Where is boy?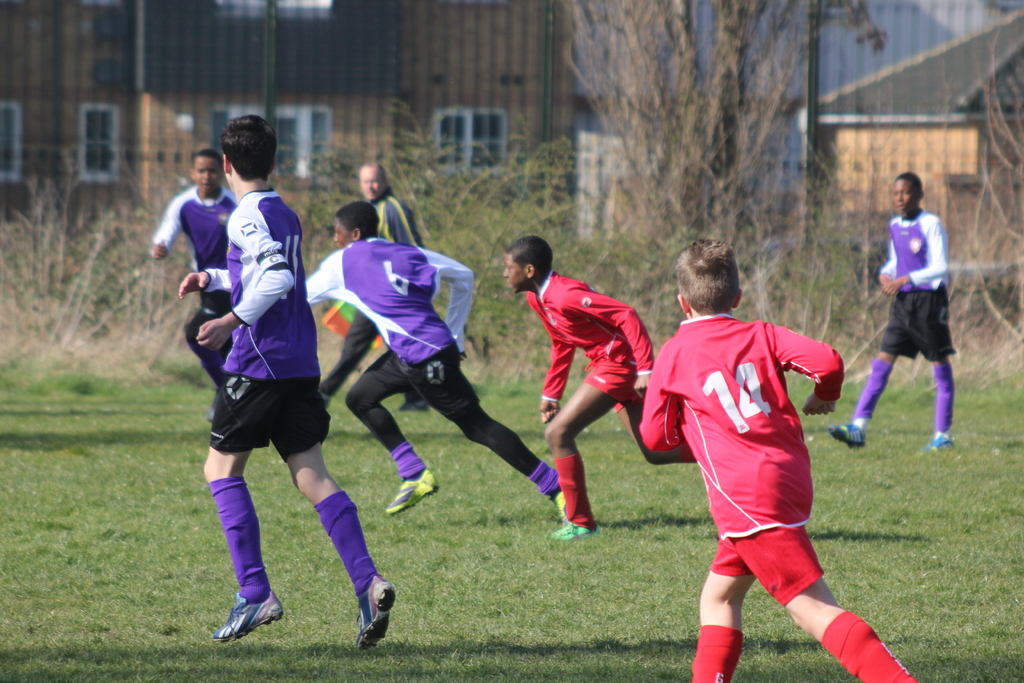
[left=150, top=152, right=237, bottom=422].
